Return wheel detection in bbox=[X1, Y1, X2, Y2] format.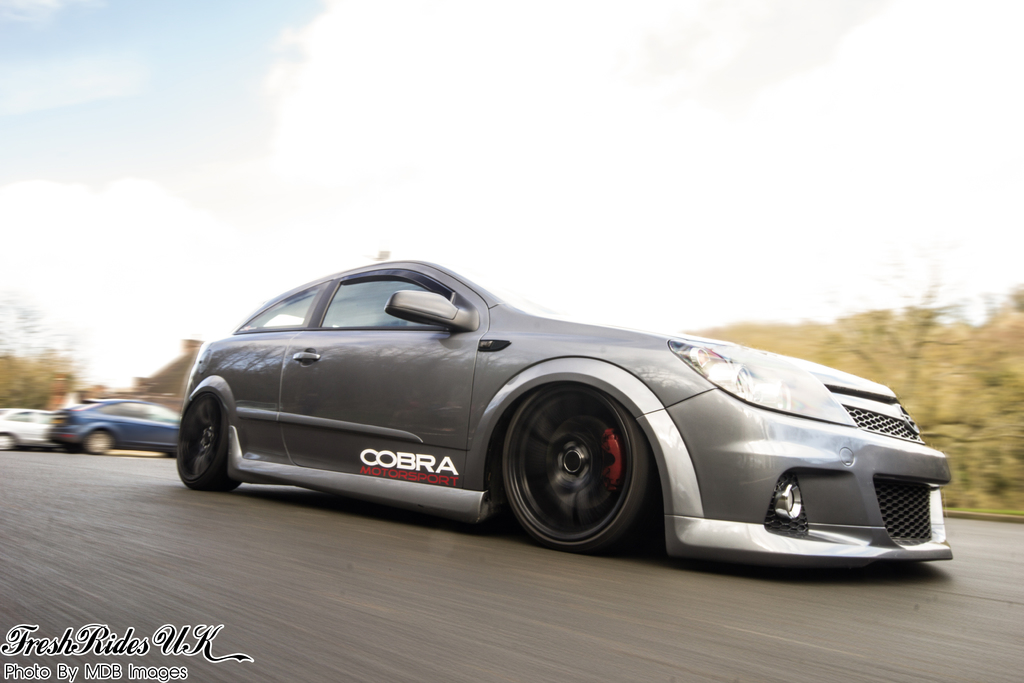
bbox=[81, 428, 115, 454].
